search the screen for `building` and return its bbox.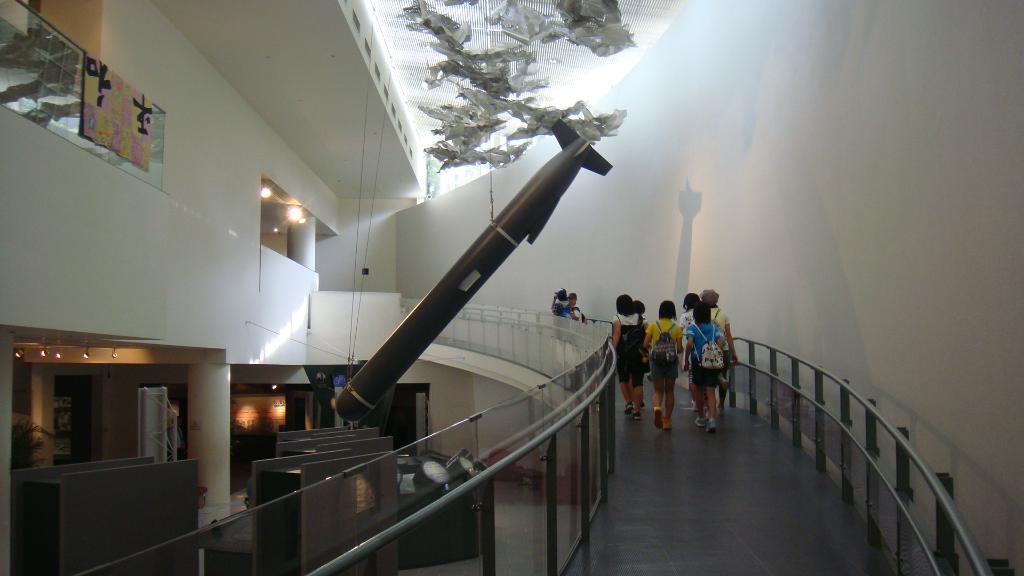
Found: x1=0, y1=0, x2=1023, y2=575.
